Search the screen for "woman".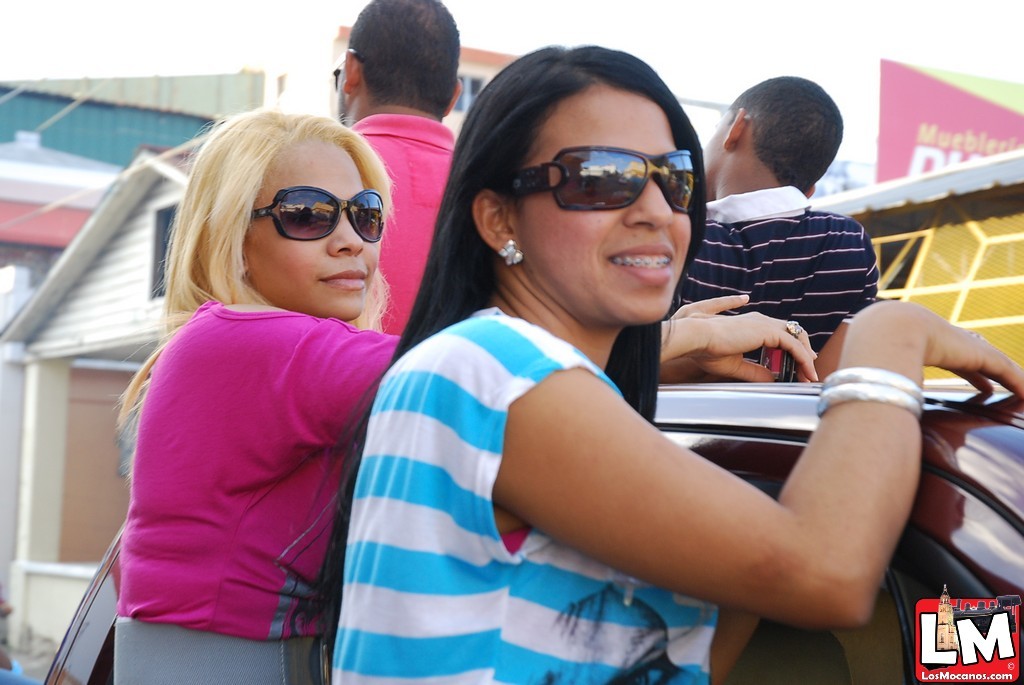
Found at x1=330 y1=38 x2=1023 y2=684.
